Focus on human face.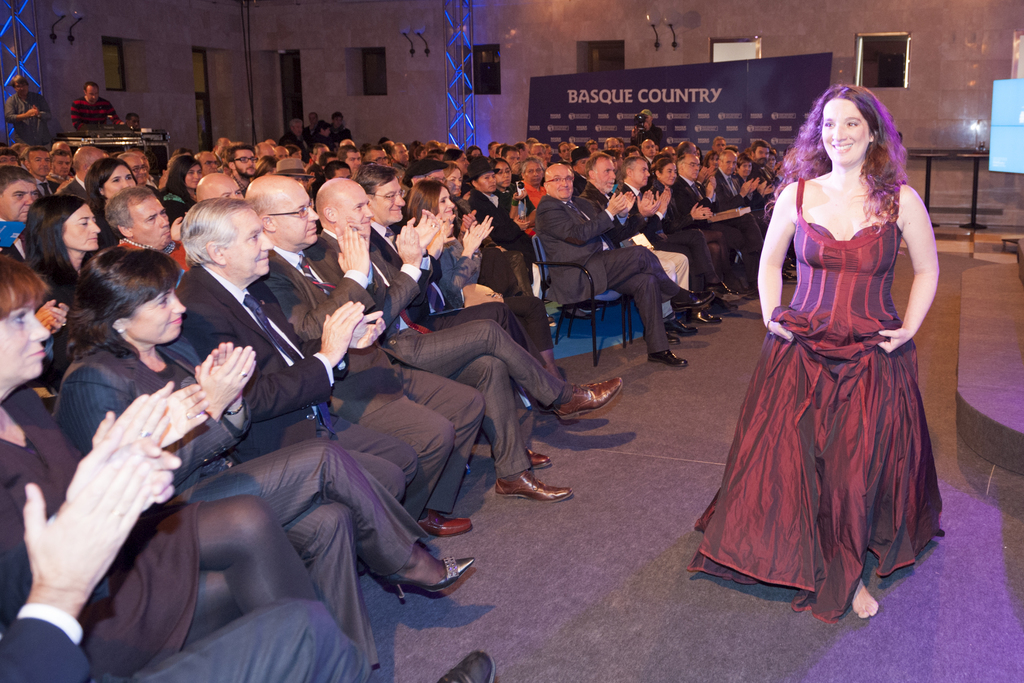
Focused at {"left": 0, "top": 302, "right": 49, "bottom": 388}.
